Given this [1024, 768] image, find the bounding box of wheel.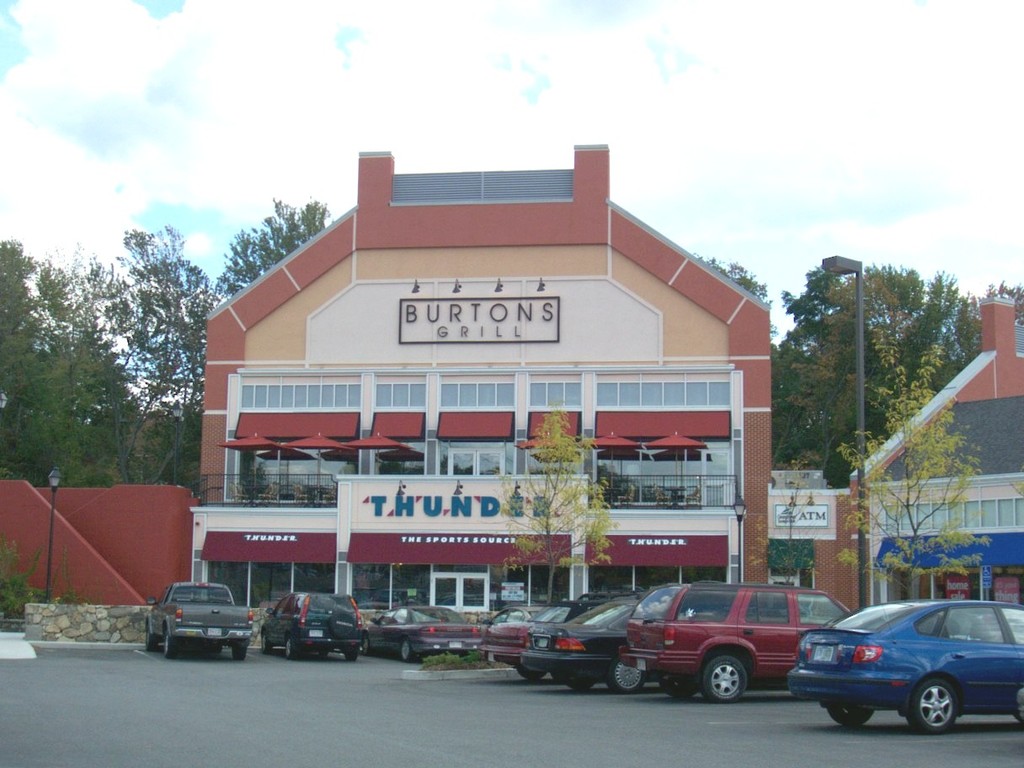
rect(346, 653, 358, 662).
